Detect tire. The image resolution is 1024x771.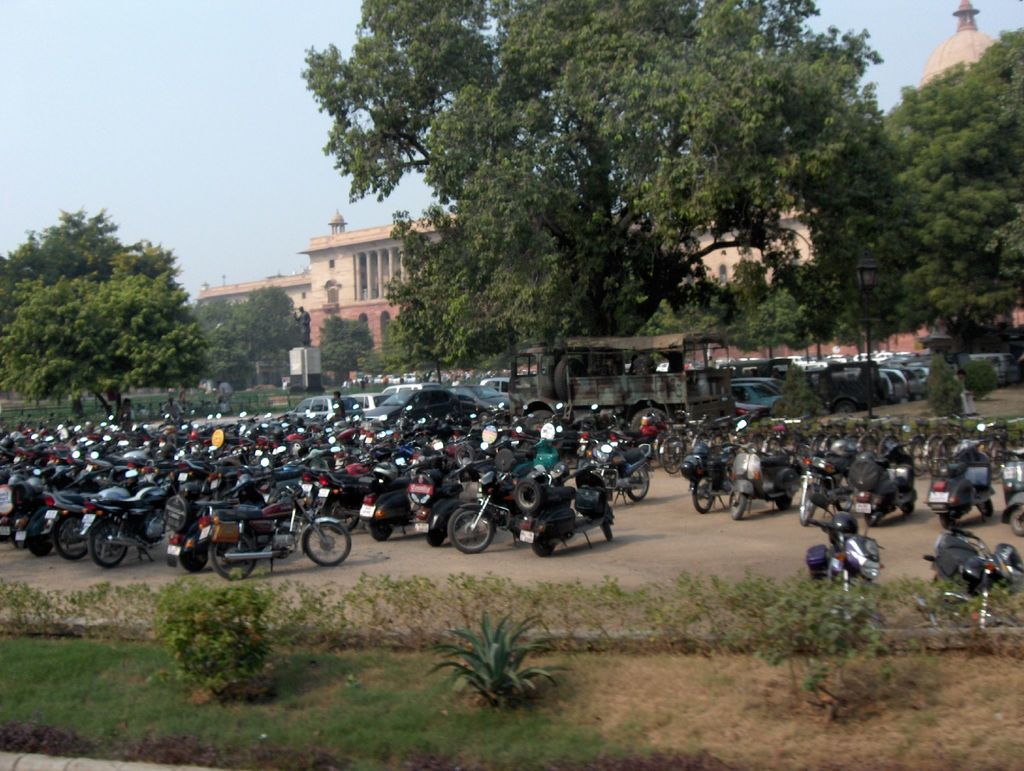
x1=493 y1=448 x2=518 y2=471.
